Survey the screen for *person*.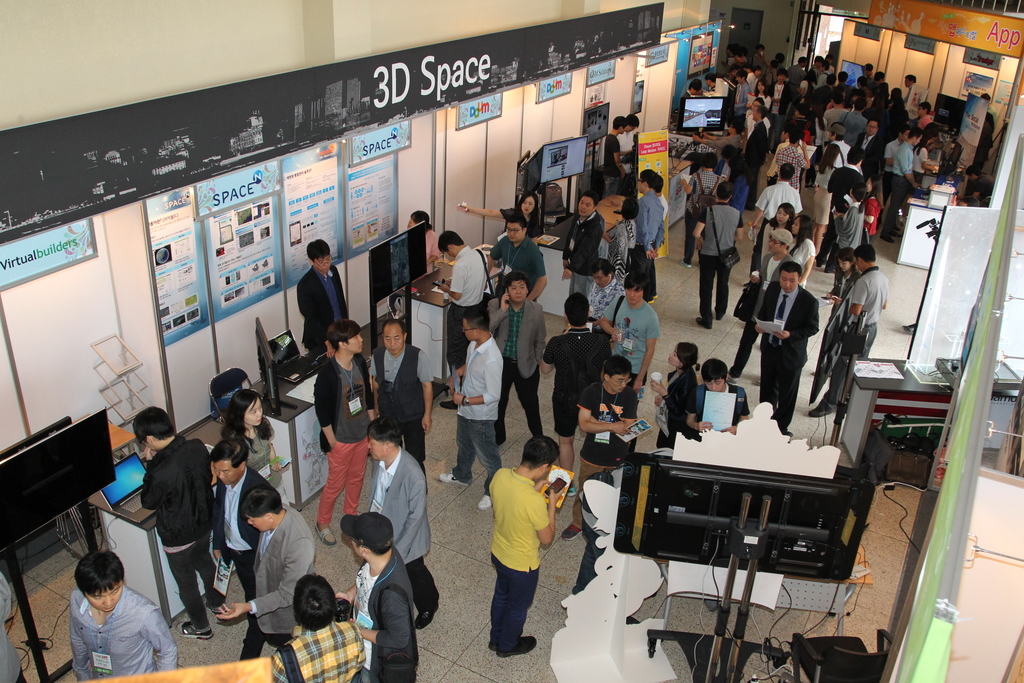
Survey found: (left=685, top=361, right=749, bottom=429).
